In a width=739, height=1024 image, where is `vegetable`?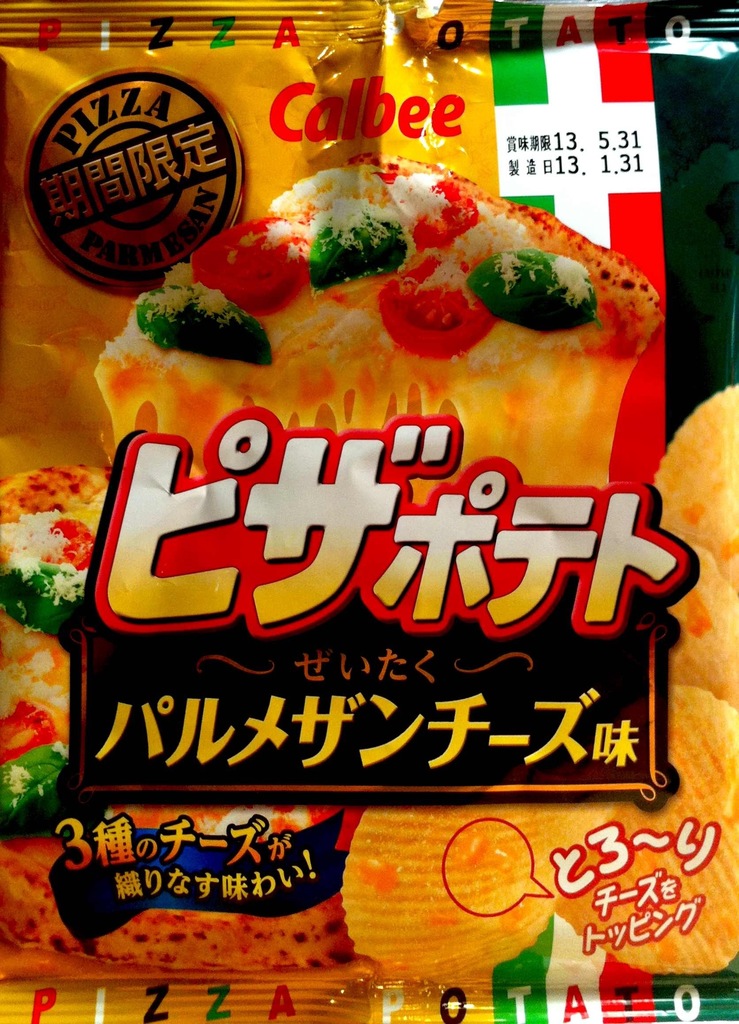
crop(377, 262, 477, 356).
